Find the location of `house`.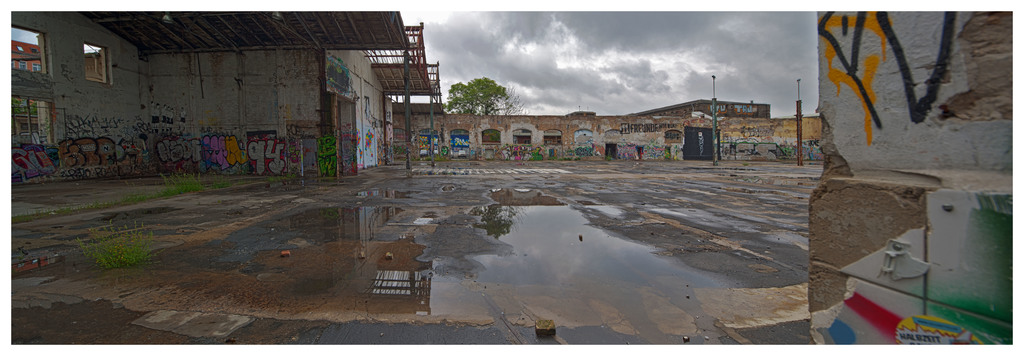
Location: (left=383, top=107, right=828, bottom=159).
